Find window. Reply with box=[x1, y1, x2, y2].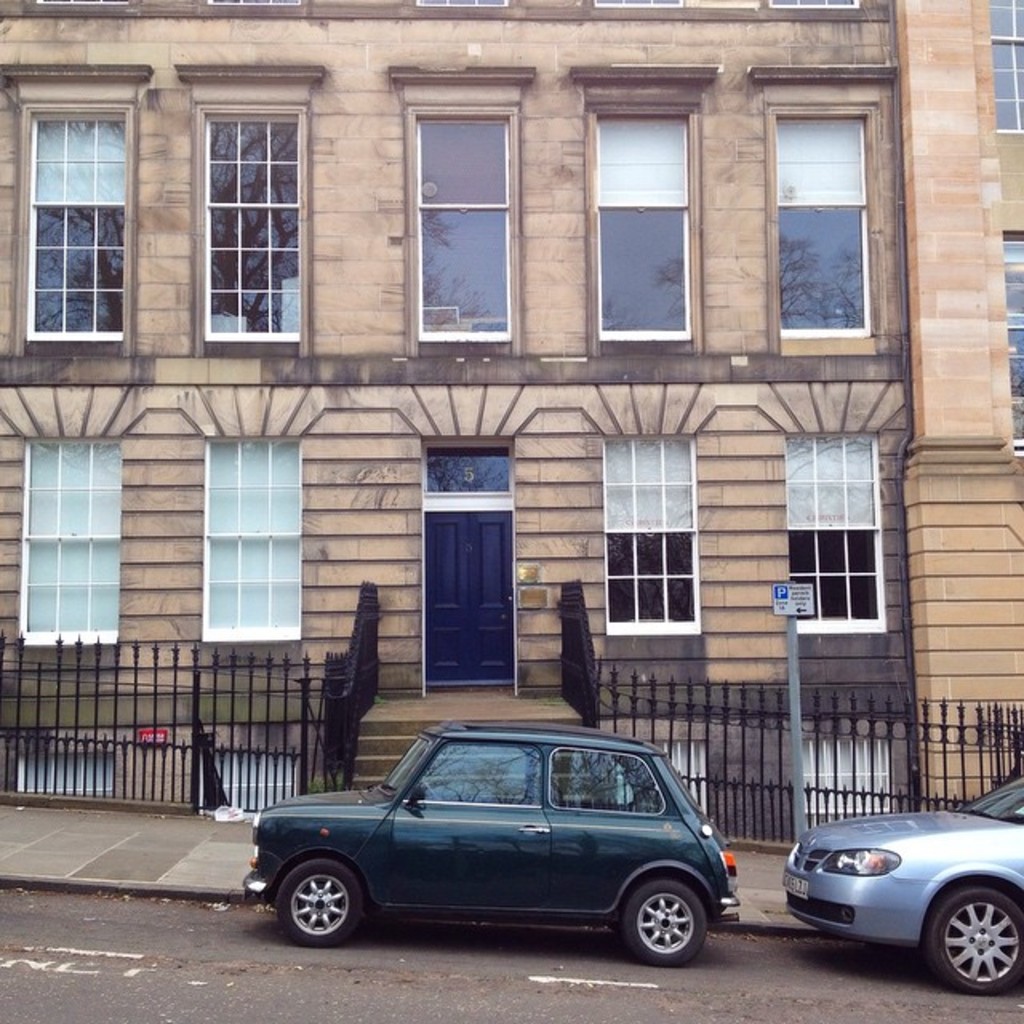
box=[613, 739, 706, 813].
